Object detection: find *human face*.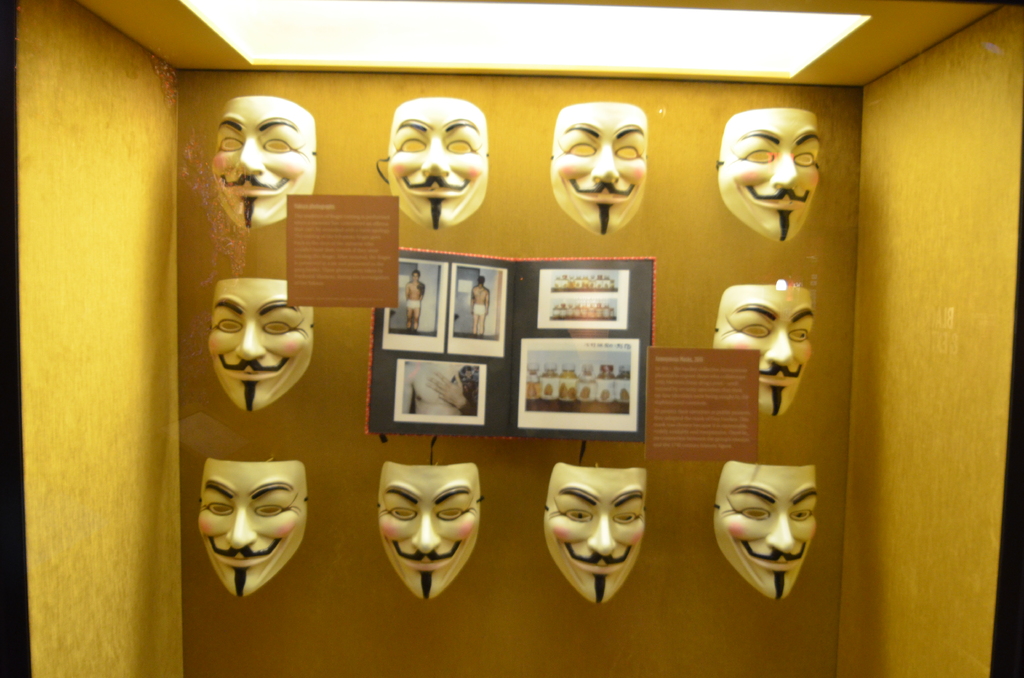
x1=716, y1=464, x2=822, y2=597.
